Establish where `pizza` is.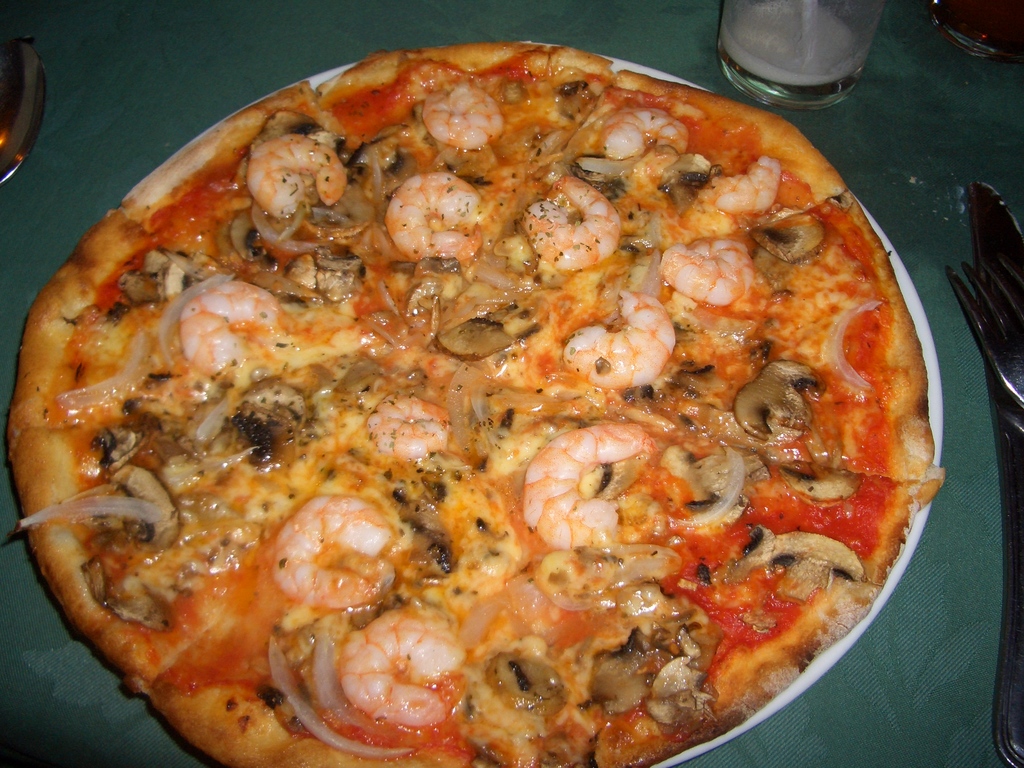
Established at region(0, 38, 943, 763).
